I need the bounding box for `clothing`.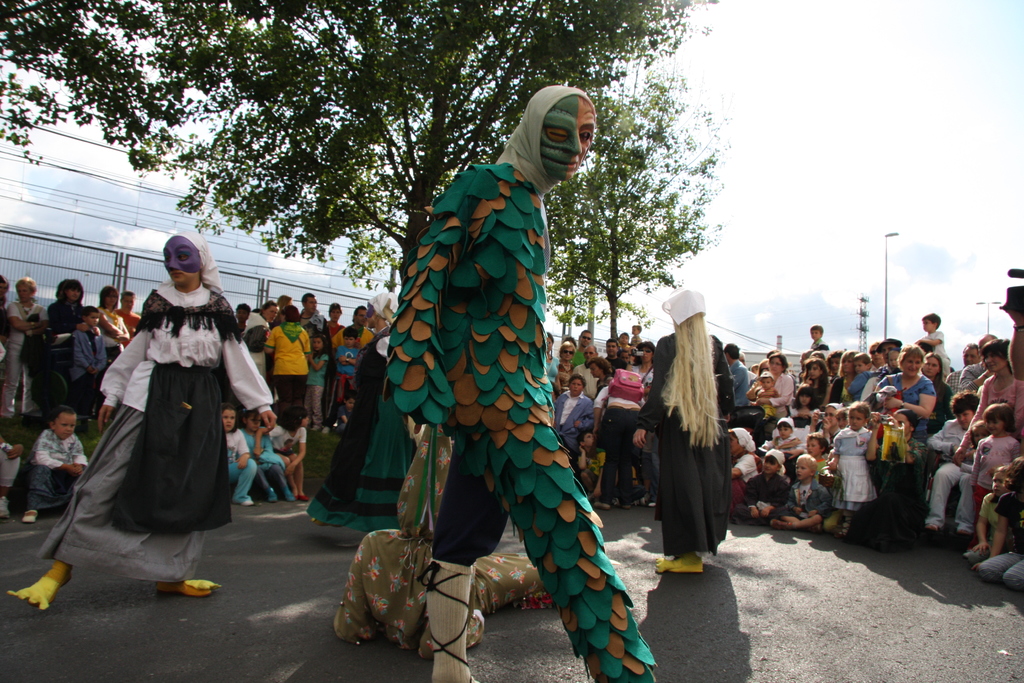
Here it is: pyautogui.locateOnScreen(925, 416, 976, 528).
